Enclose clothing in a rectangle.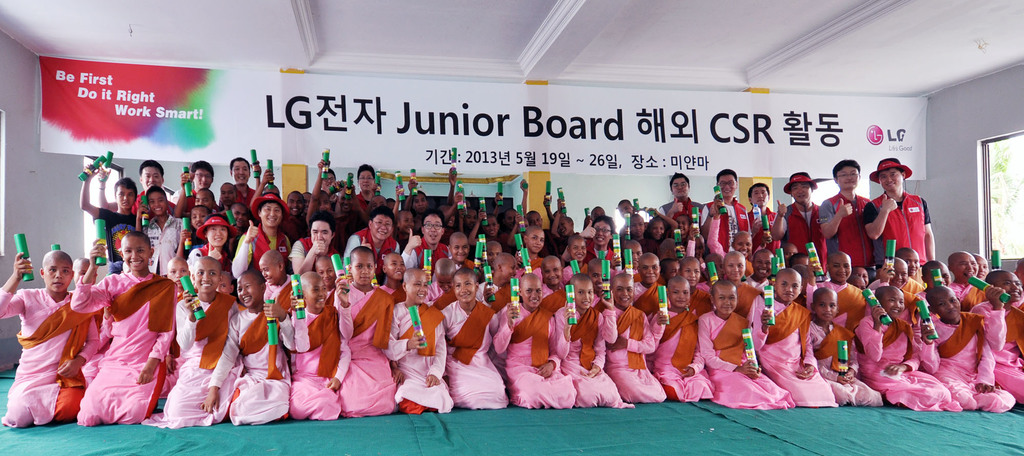
660:198:705:241.
